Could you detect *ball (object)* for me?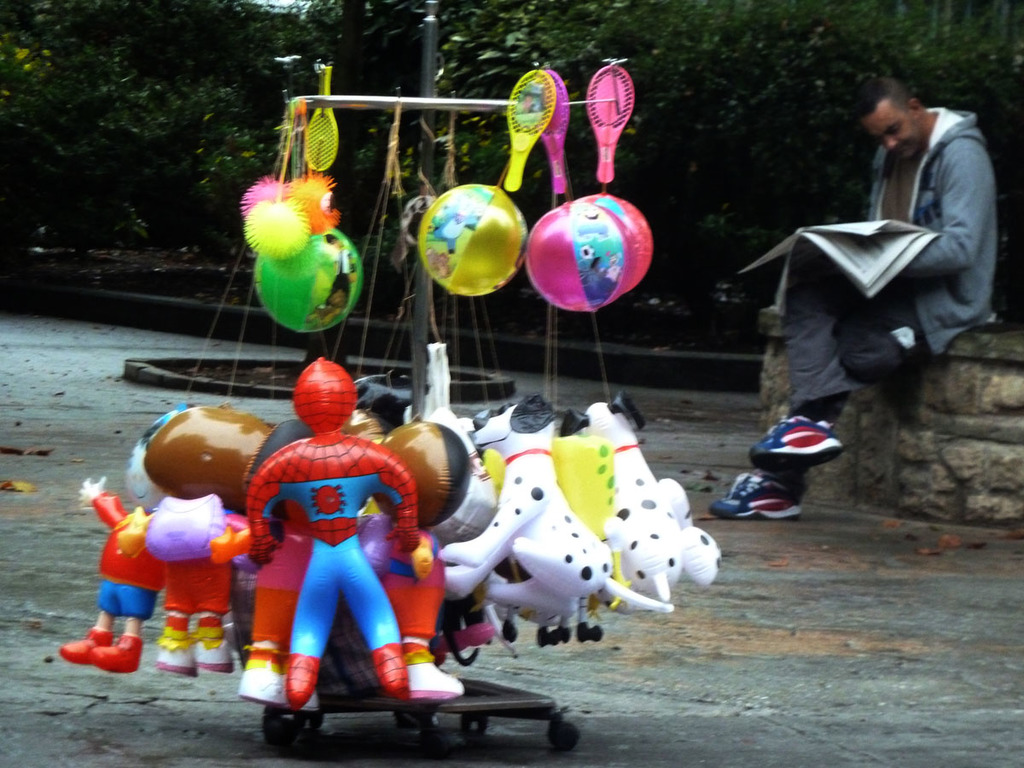
Detection result: 418,186,527,292.
